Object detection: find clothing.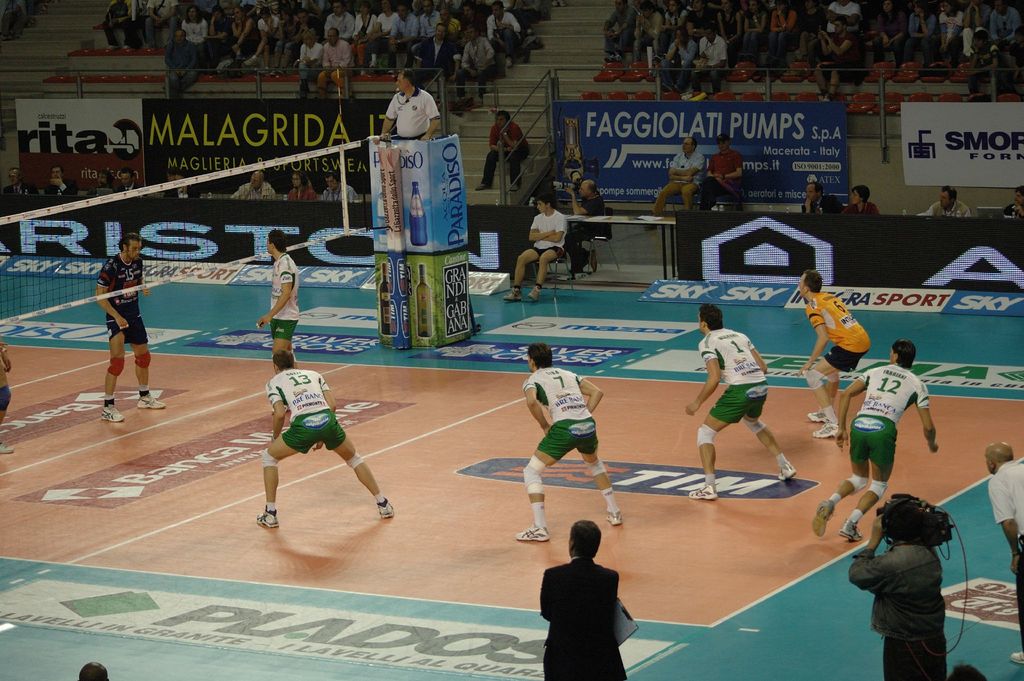
234:185:276:204.
